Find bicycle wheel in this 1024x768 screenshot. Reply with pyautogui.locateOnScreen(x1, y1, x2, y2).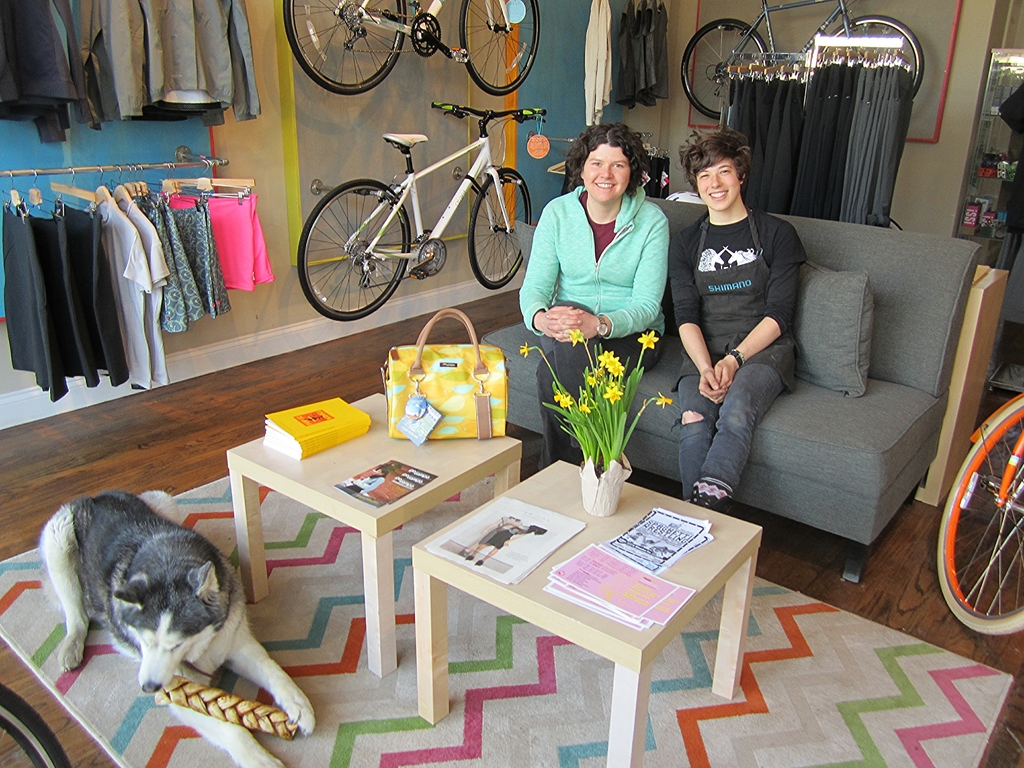
pyautogui.locateOnScreen(681, 19, 771, 122).
